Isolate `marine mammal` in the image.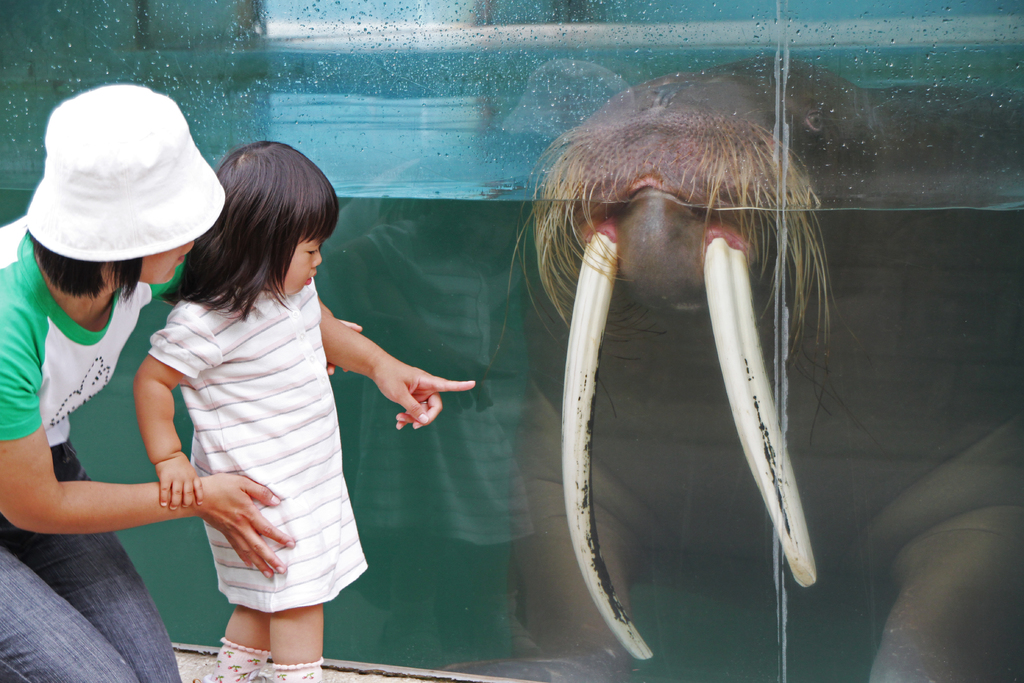
Isolated region: [442, 52, 1023, 678].
